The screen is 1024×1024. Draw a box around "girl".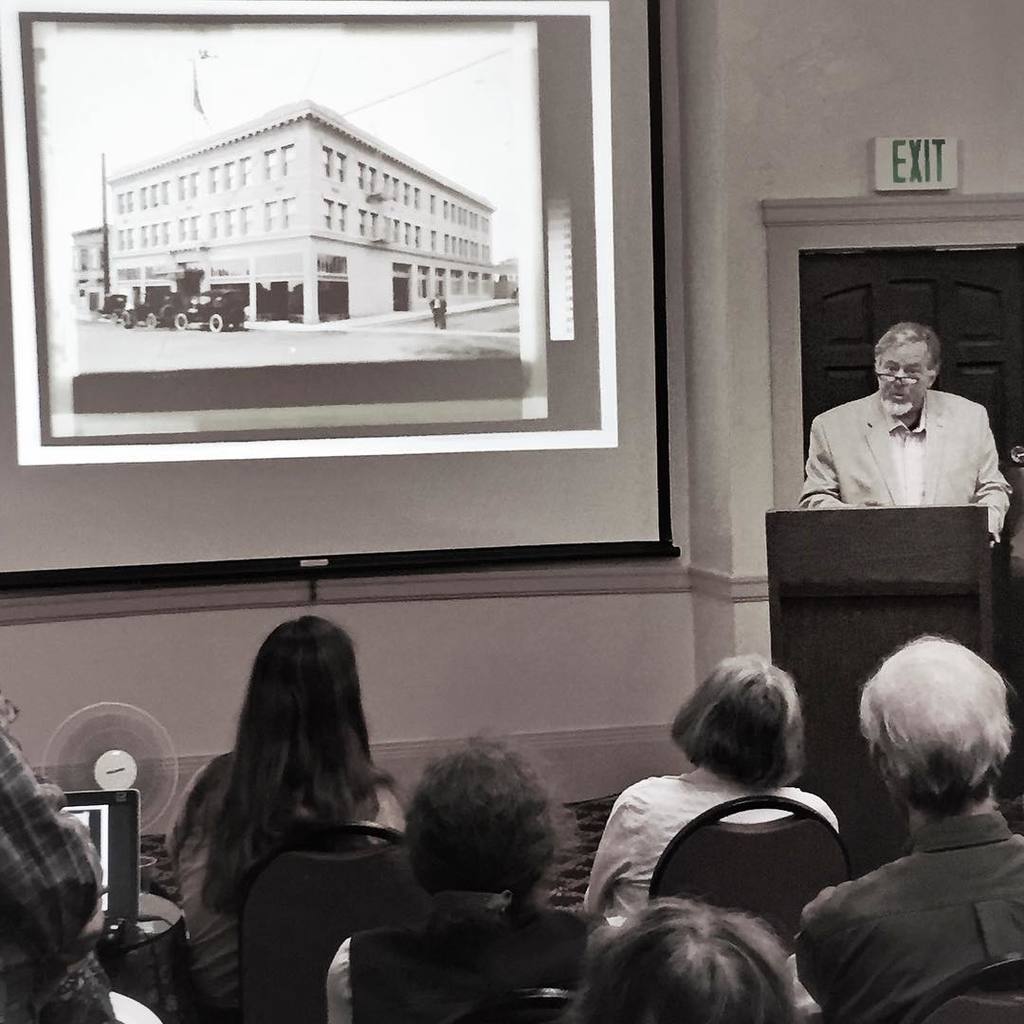
[x1=330, y1=722, x2=569, y2=1023].
